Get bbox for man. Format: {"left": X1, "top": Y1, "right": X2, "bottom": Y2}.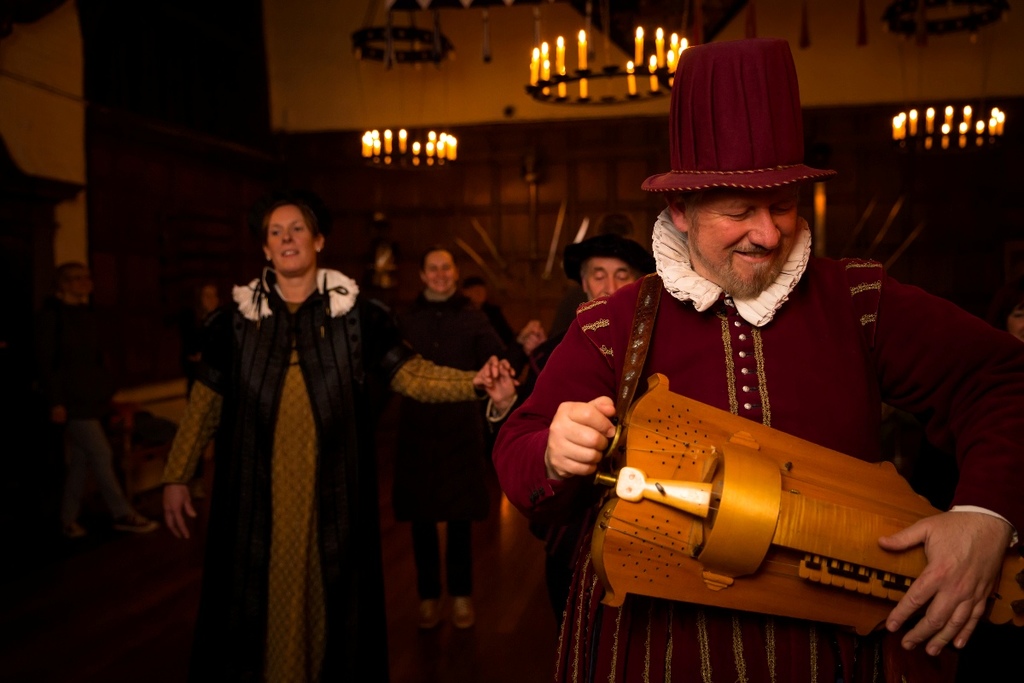
{"left": 40, "top": 258, "right": 164, "bottom": 540}.
